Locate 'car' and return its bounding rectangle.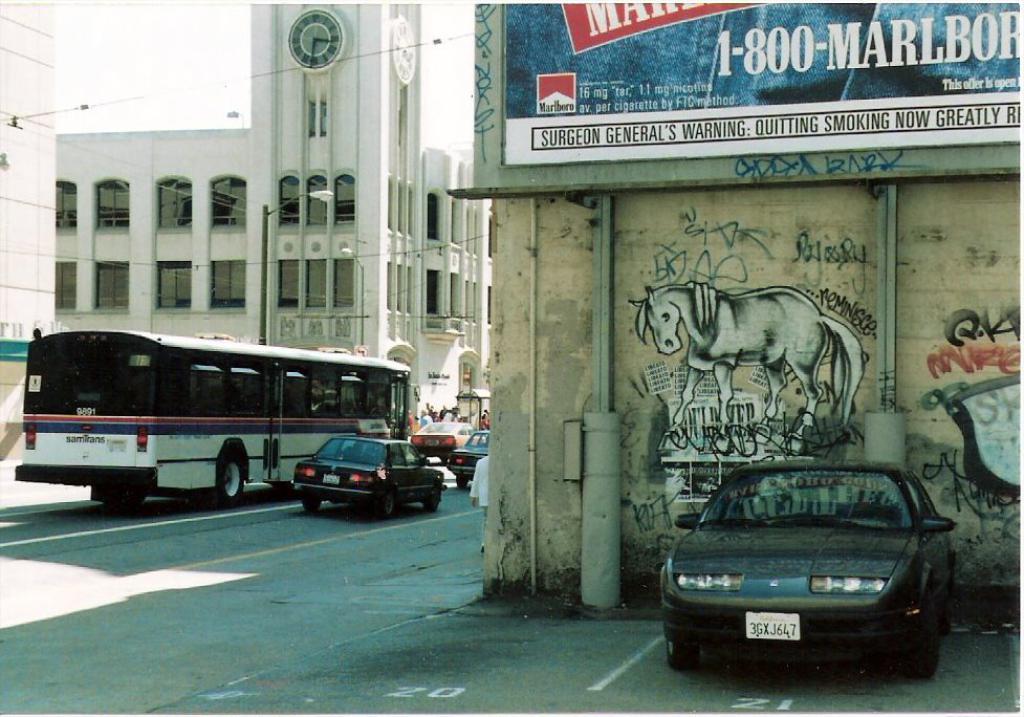
pyautogui.locateOnScreen(670, 461, 959, 689).
